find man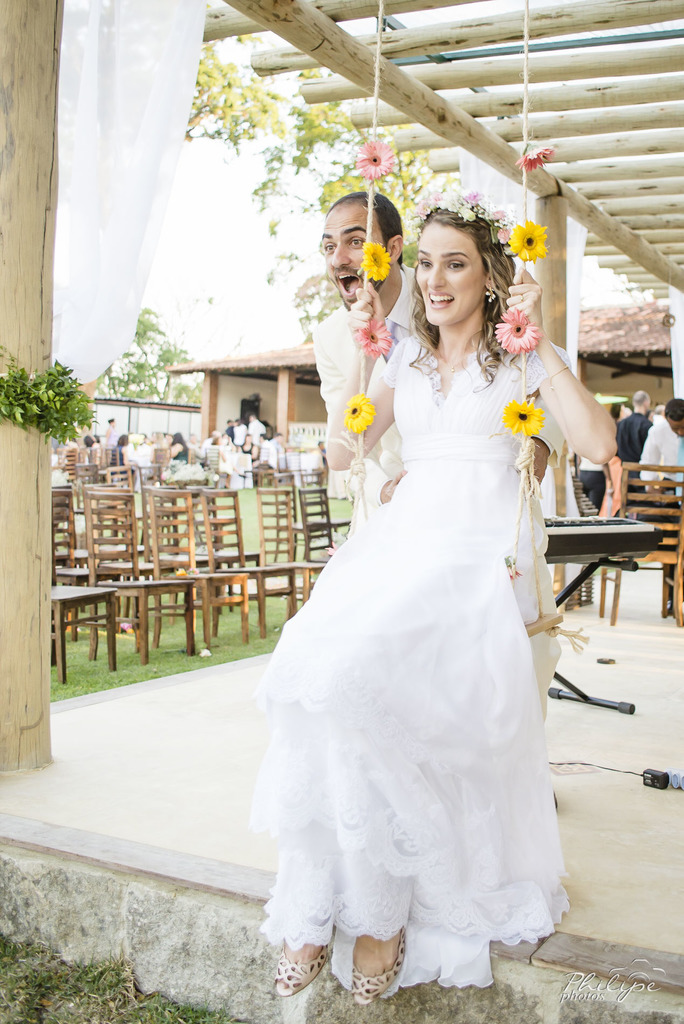
72 426 92 467
